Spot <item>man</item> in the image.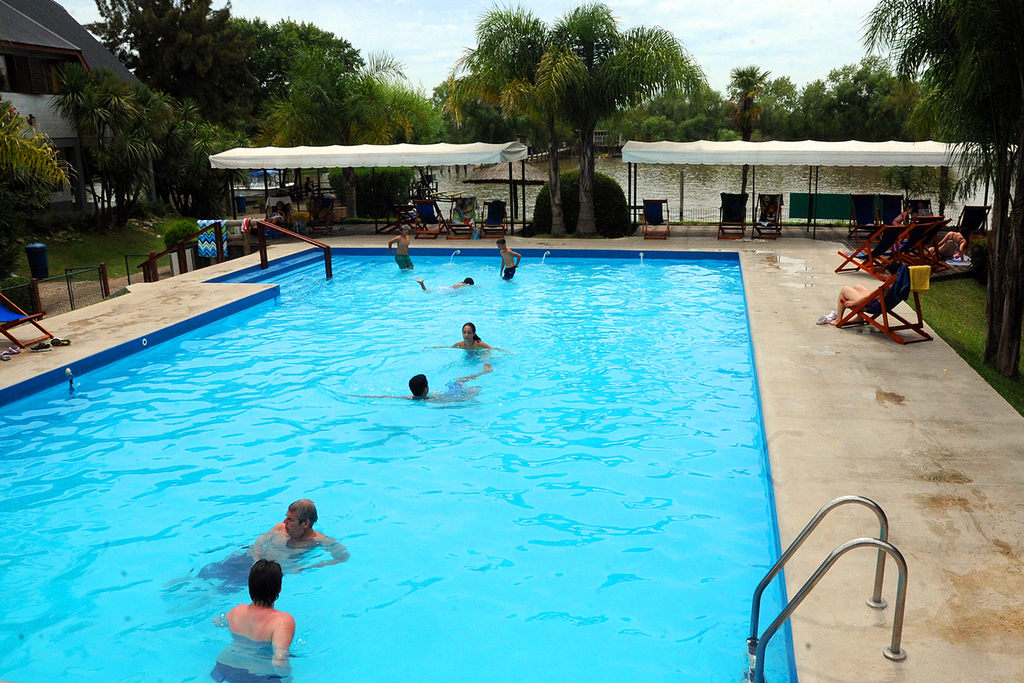
<item>man</item> found at crop(358, 352, 487, 404).
